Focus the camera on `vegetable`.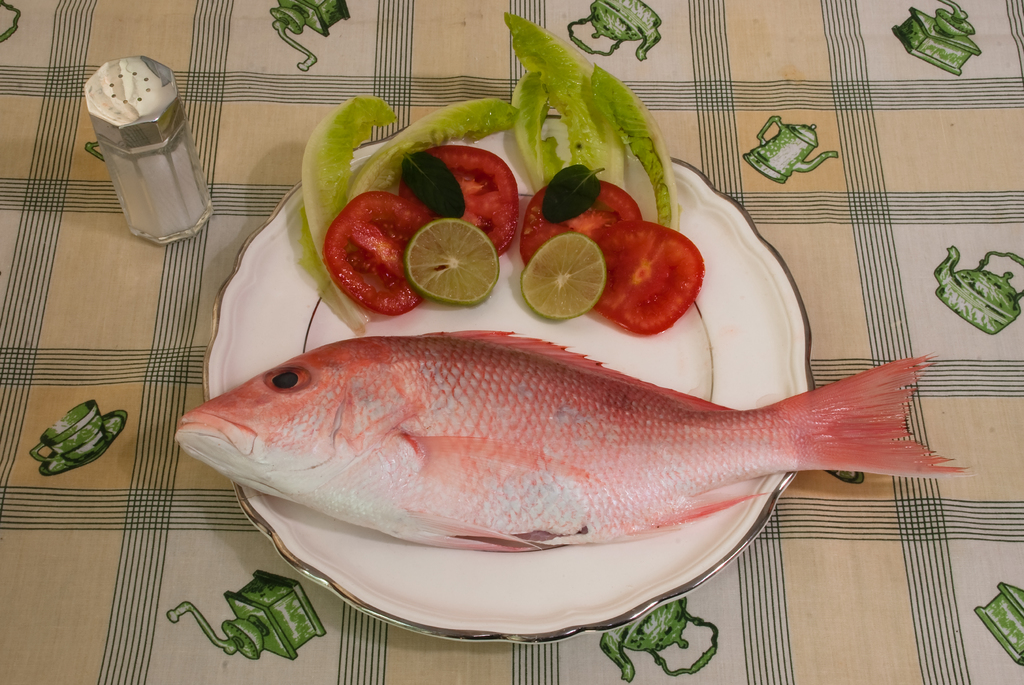
Focus region: l=349, t=104, r=515, b=201.
